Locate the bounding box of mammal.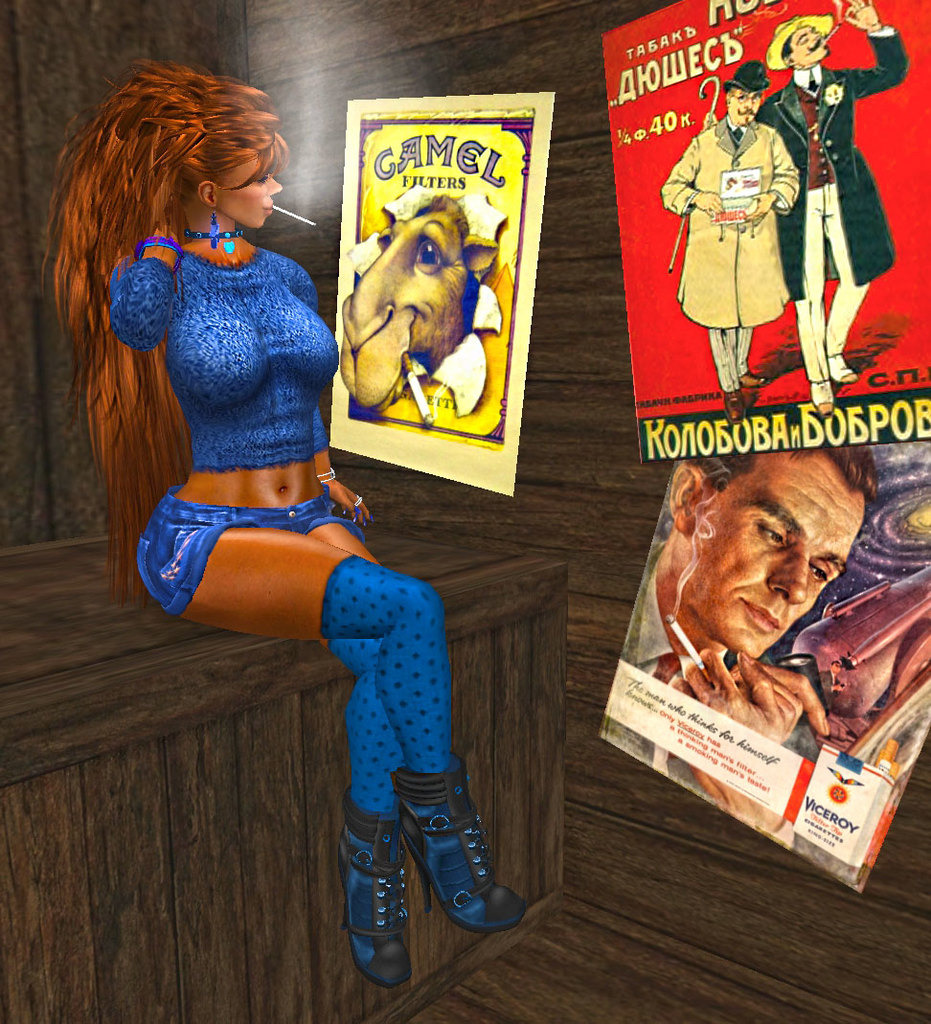
Bounding box: x1=756 y1=0 x2=911 y2=416.
